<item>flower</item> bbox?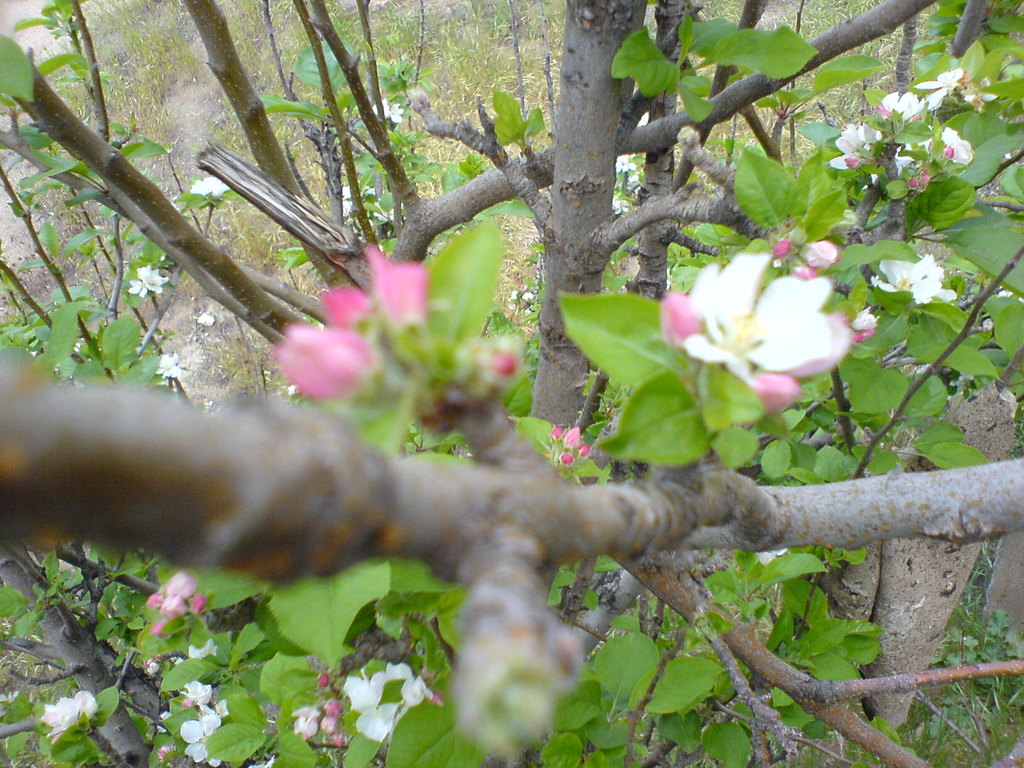
x1=188 y1=172 x2=230 y2=197
